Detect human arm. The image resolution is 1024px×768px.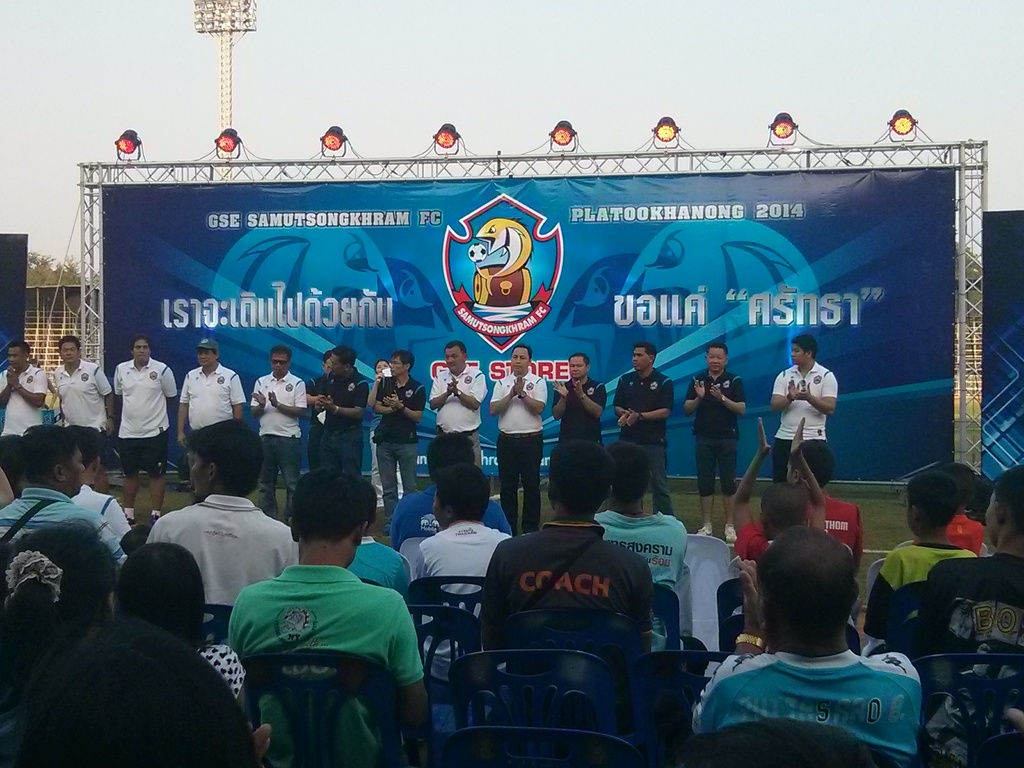
bbox=(309, 389, 324, 410).
